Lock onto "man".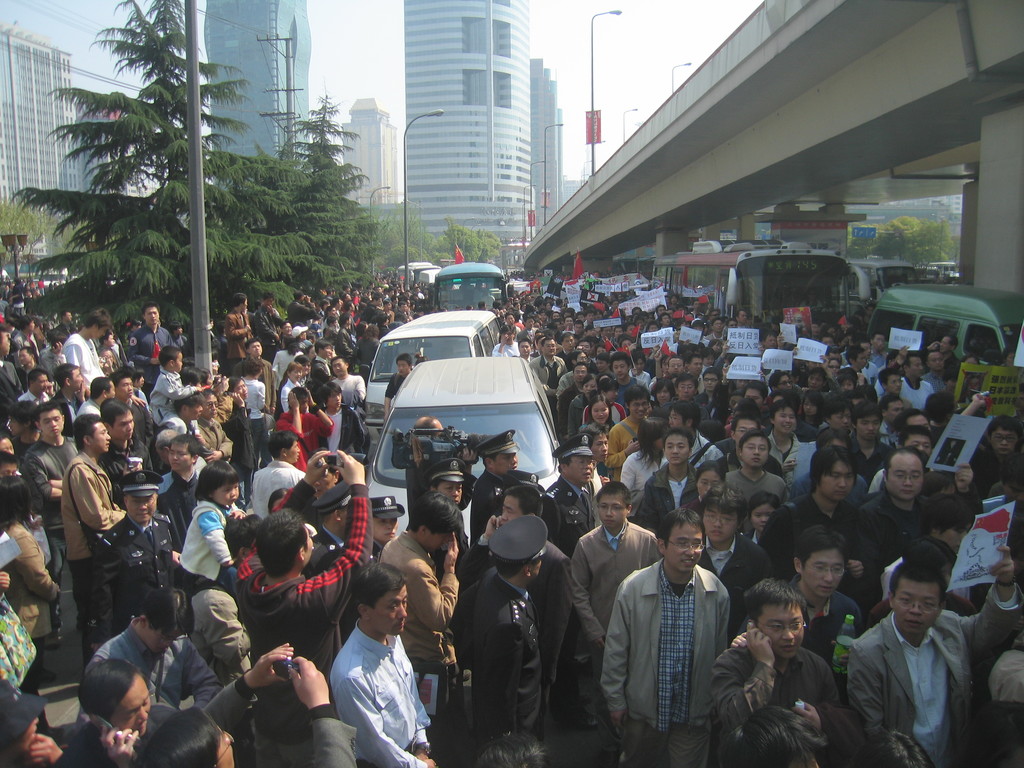
Locked: rect(754, 445, 883, 590).
